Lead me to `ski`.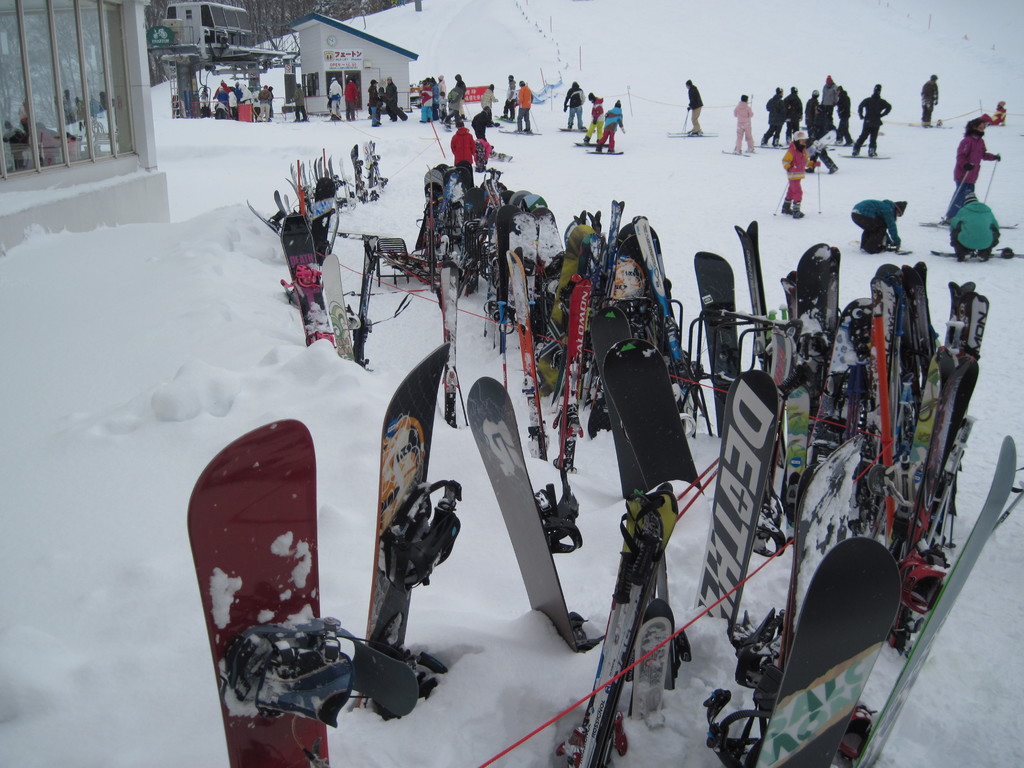
Lead to Rect(591, 306, 641, 563).
